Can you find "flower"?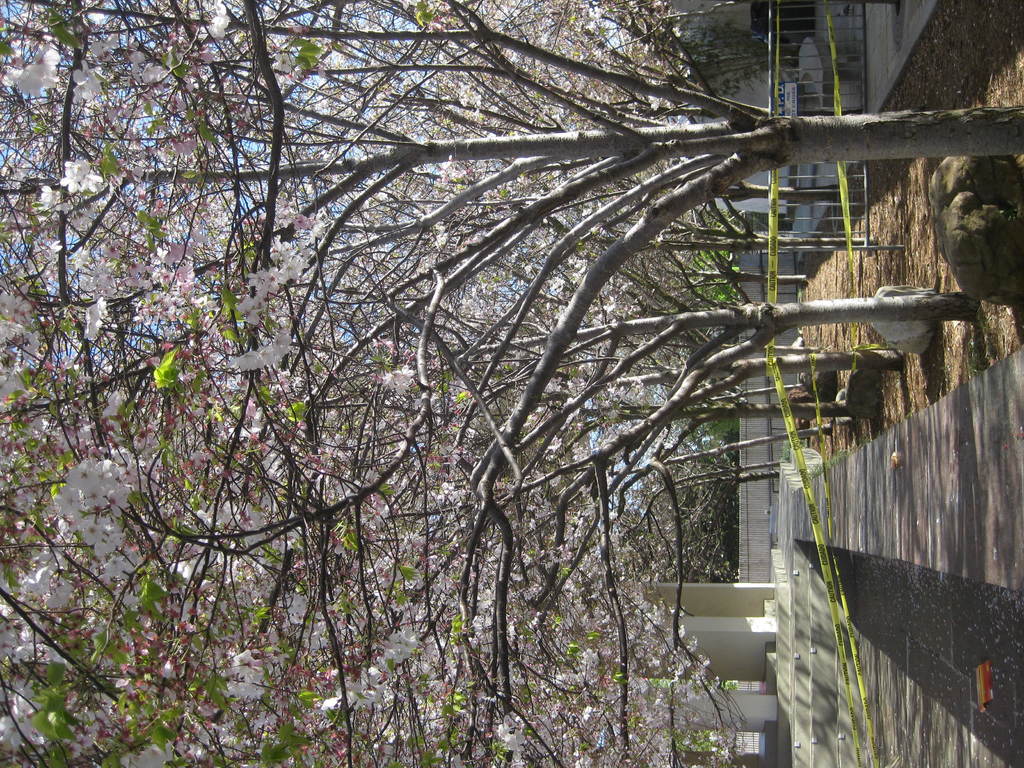
Yes, bounding box: {"left": 57, "top": 161, "right": 87, "bottom": 190}.
